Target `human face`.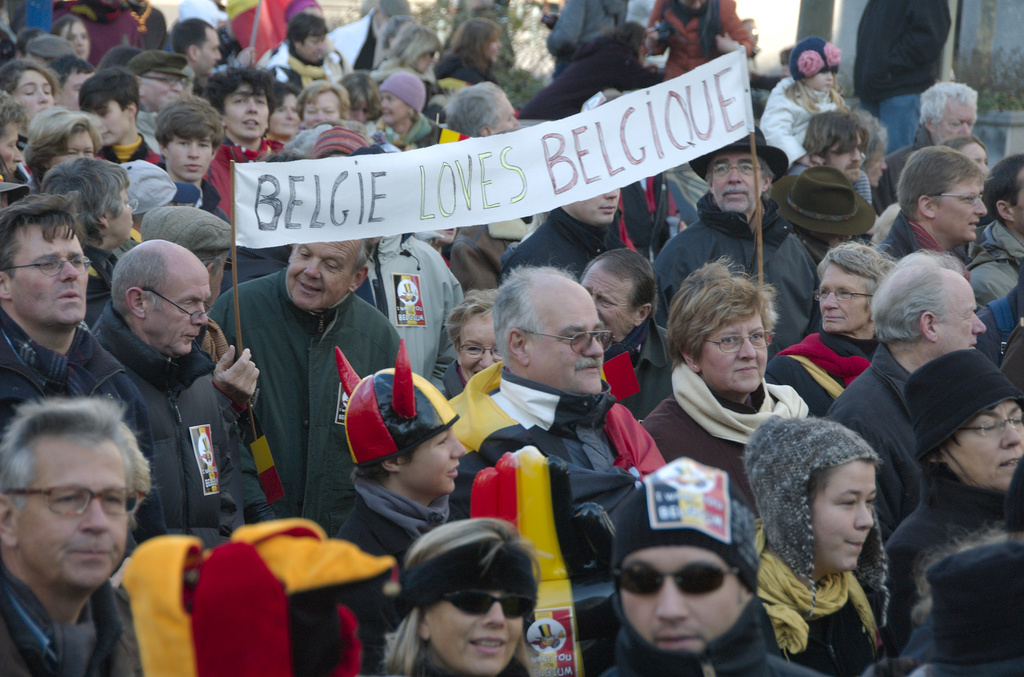
Target region: rect(56, 66, 99, 111).
